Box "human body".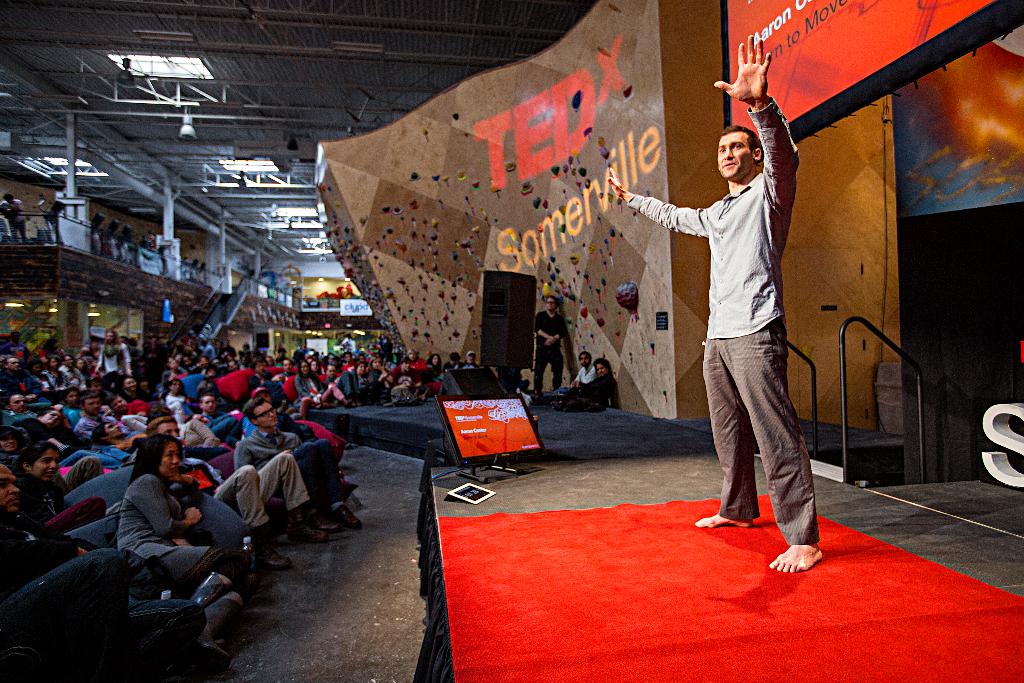
BBox(0, 186, 26, 238).
